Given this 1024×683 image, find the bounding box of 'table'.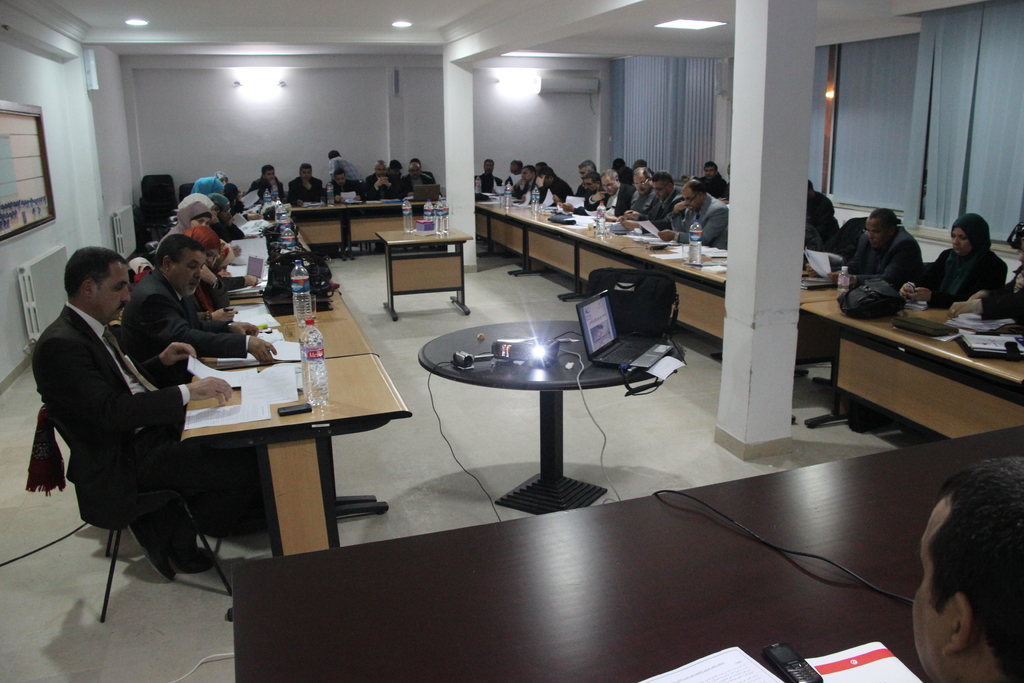
locate(797, 268, 1023, 445).
